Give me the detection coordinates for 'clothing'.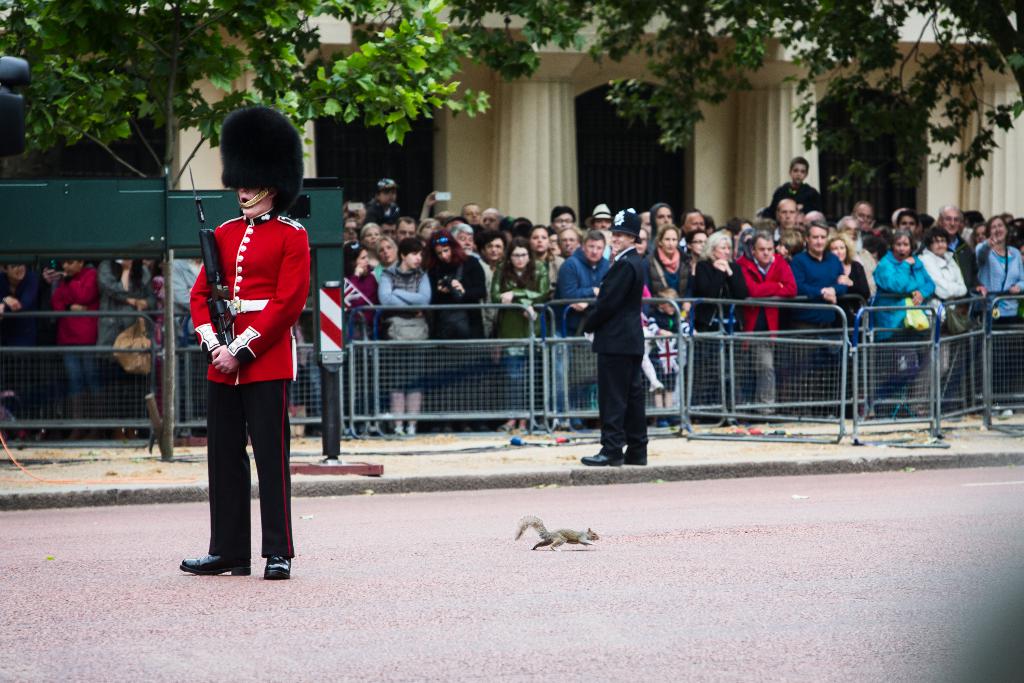
BBox(195, 204, 301, 510).
